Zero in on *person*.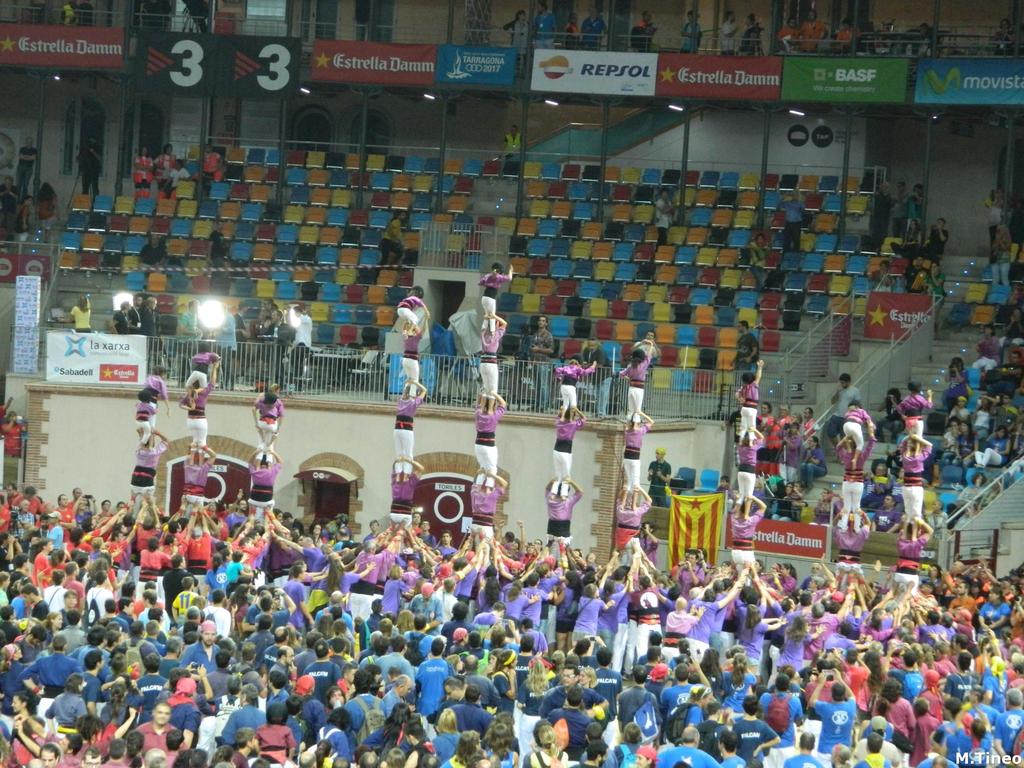
Zeroed in: rect(558, 12, 580, 48).
